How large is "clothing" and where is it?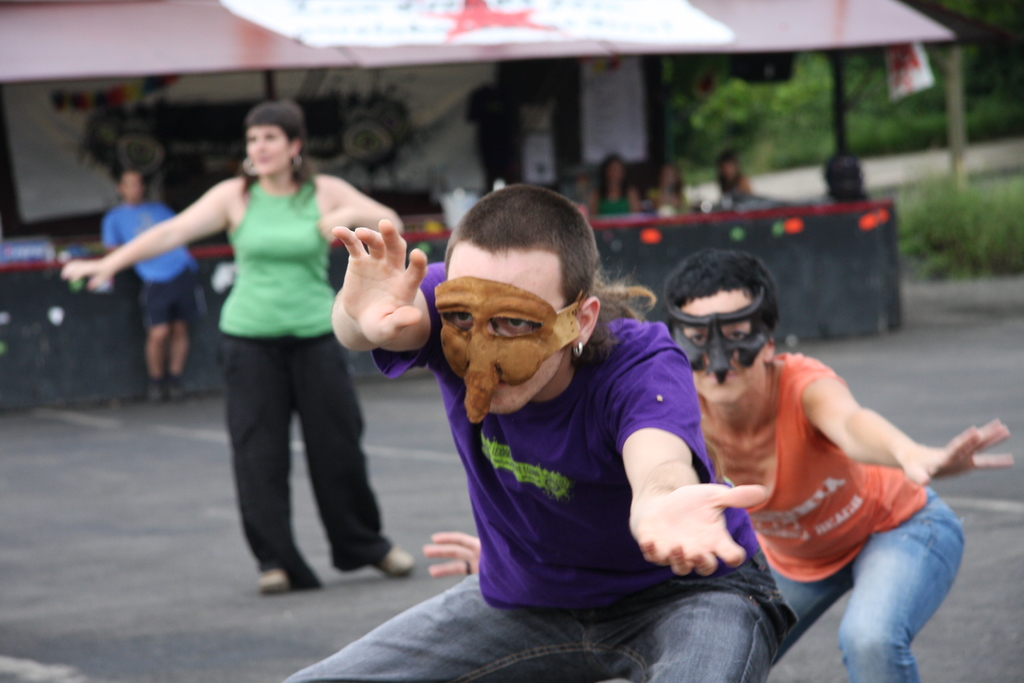
Bounding box: crop(290, 261, 791, 682).
